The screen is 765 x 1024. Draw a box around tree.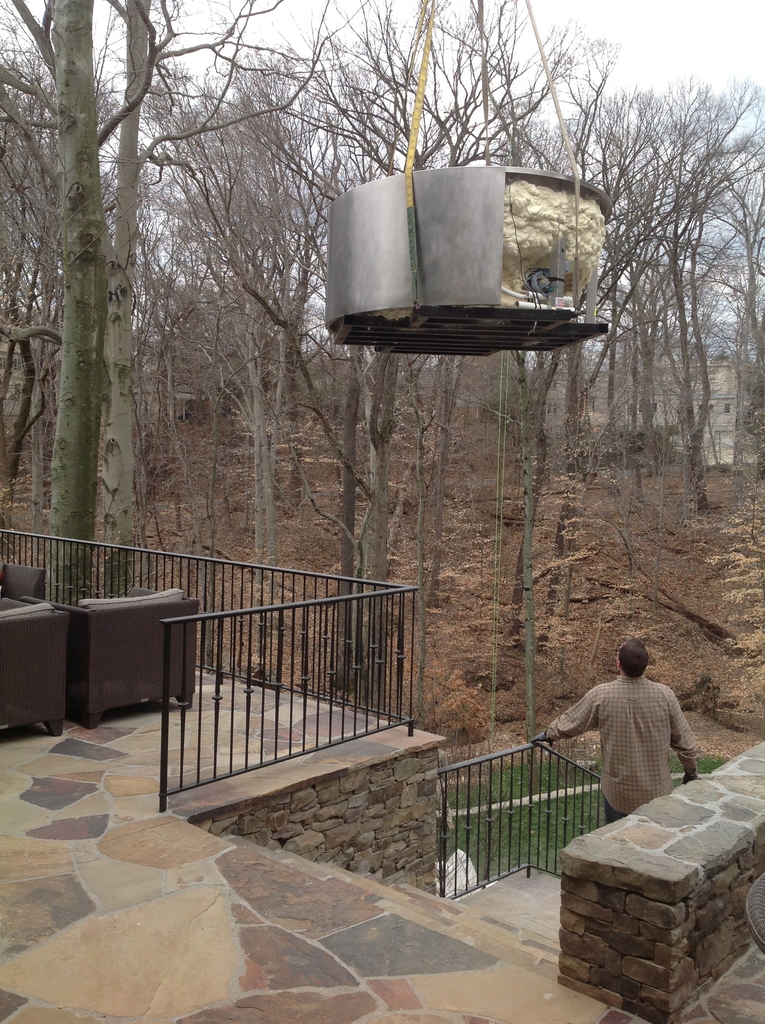
(x1=476, y1=29, x2=617, y2=547).
